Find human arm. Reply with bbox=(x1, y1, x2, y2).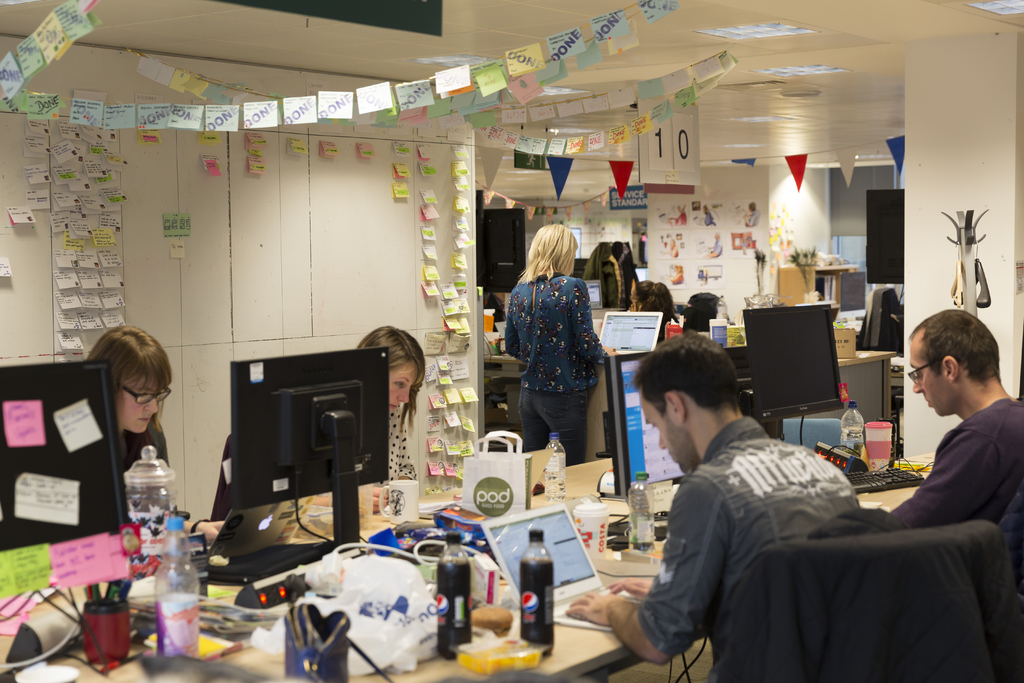
bbox=(566, 476, 731, 662).
